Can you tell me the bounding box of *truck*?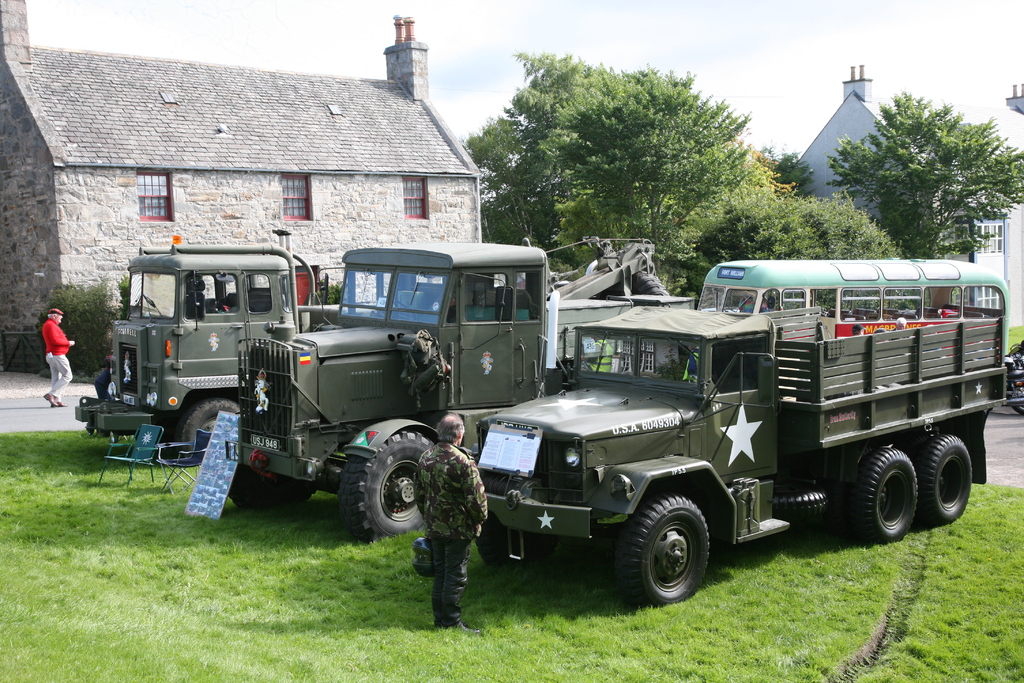
(191,233,671,545).
